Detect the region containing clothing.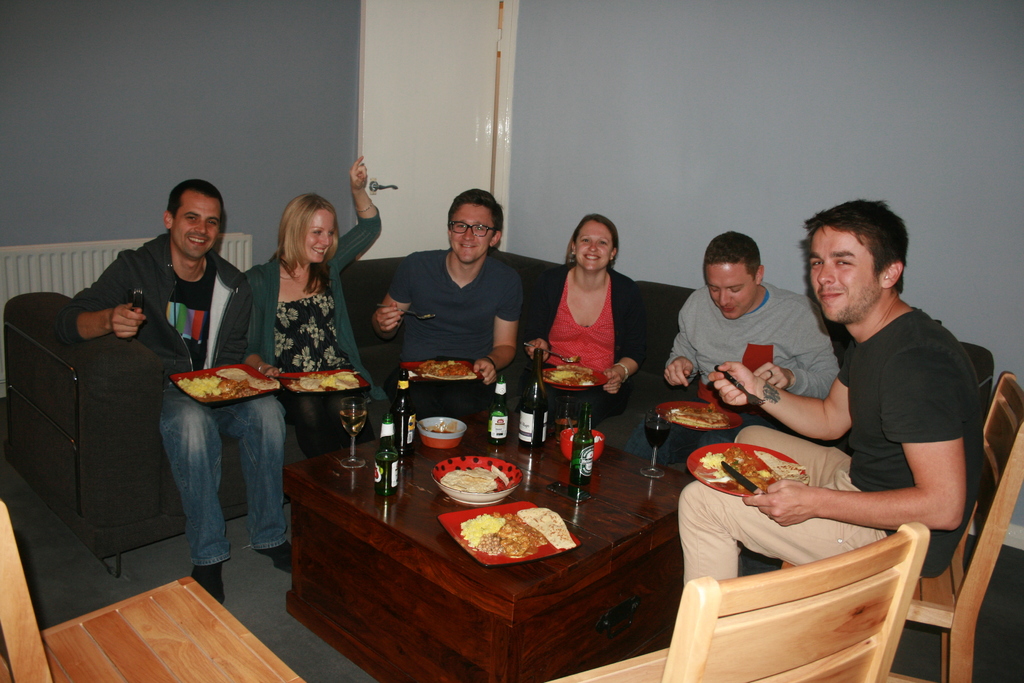
left=831, top=306, right=986, bottom=574.
